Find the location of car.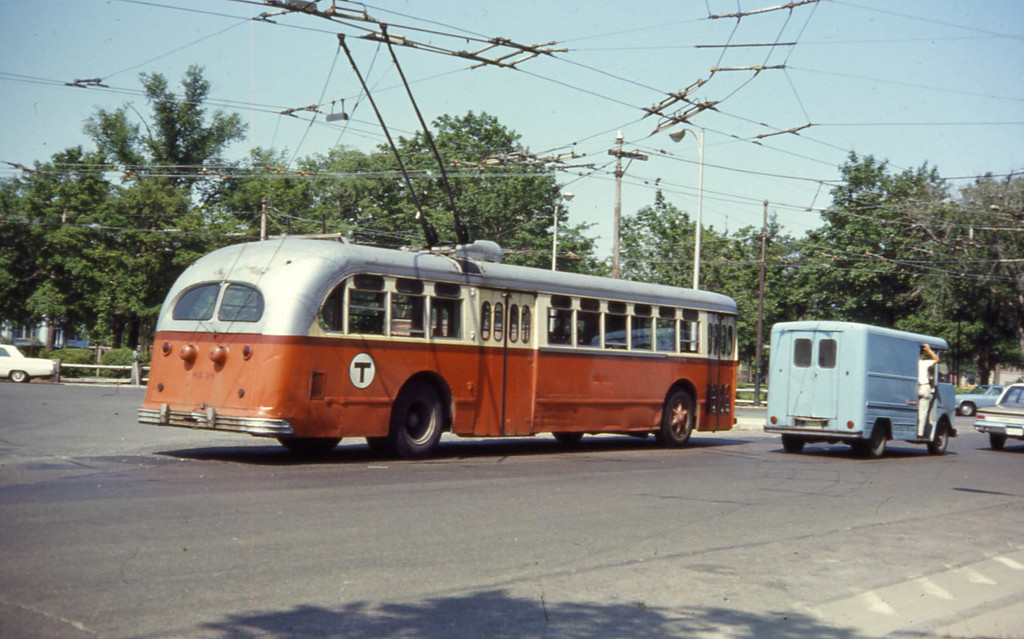
Location: {"left": 0, "top": 342, "right": 58, "bottom": 384}.
